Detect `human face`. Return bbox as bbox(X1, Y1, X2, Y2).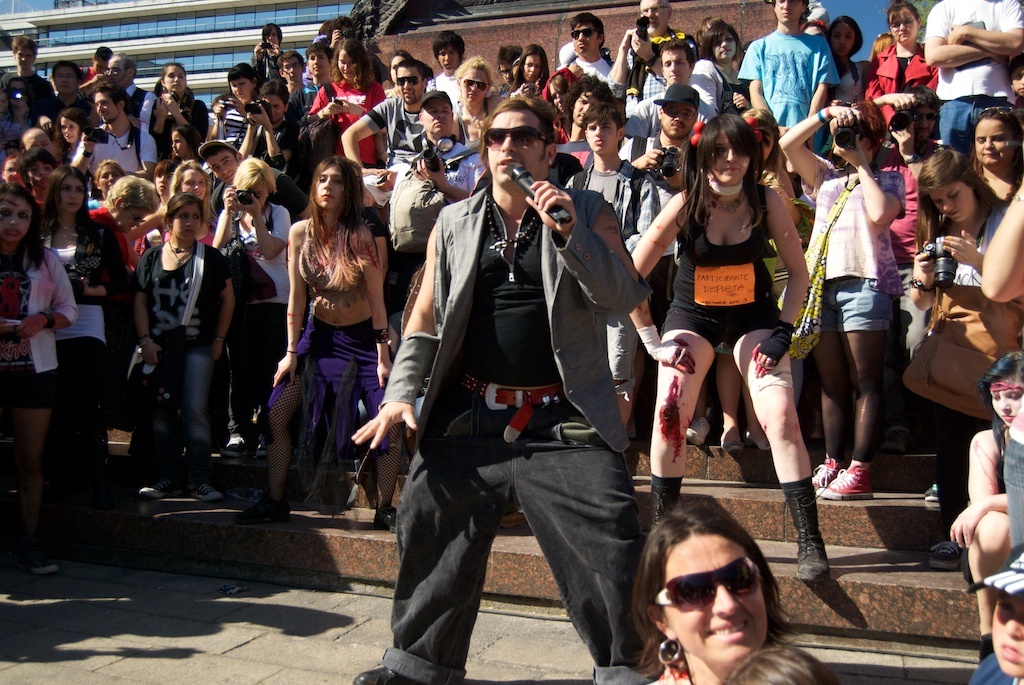
bbox(314, 165, 342, 210).
